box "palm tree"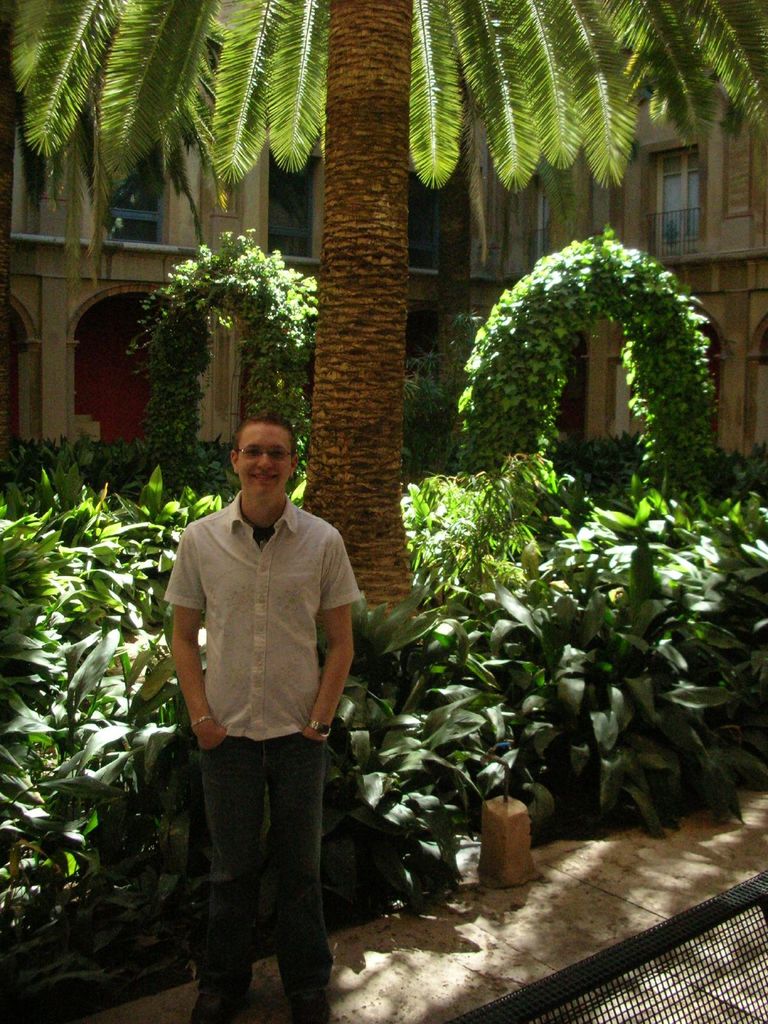
select_region(0, 0, 767, 614)
